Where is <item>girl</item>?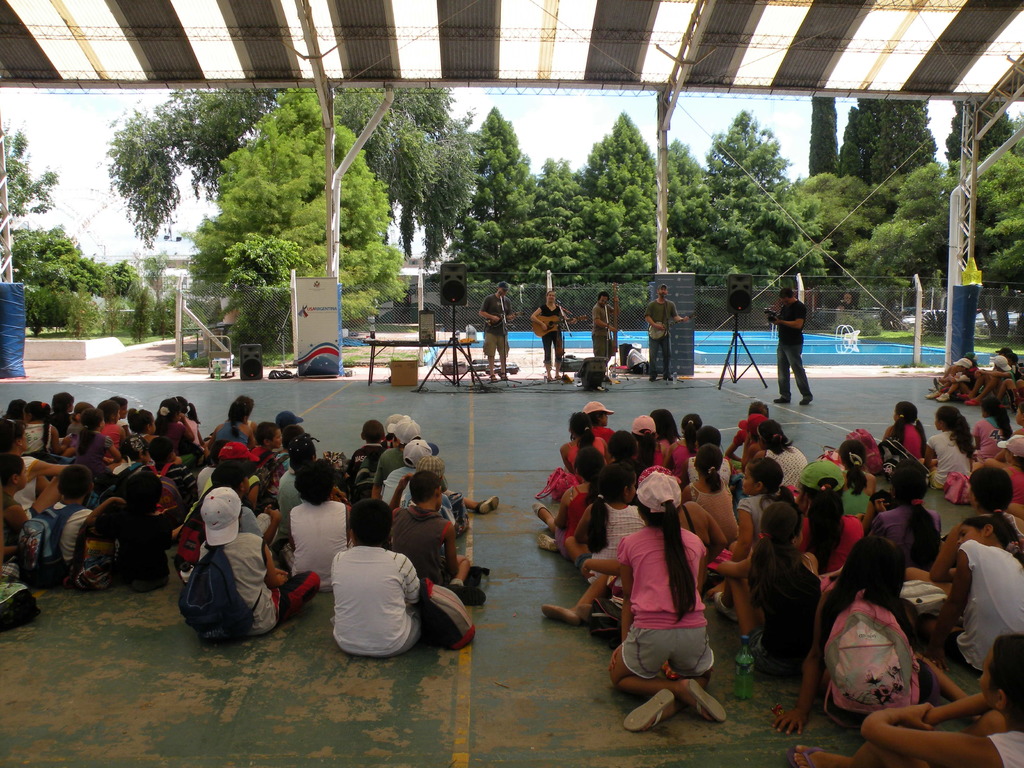
{"left": 67, "top": 408, "right": 120, "bottom": 472}.
